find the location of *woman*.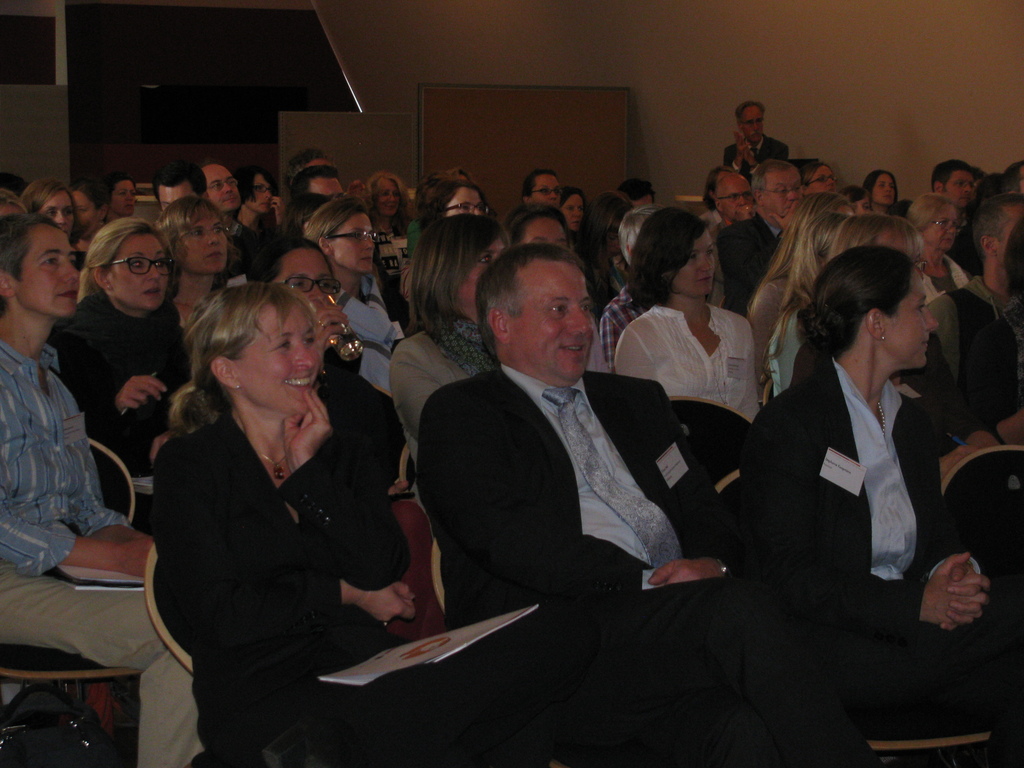
Location: 0,210,196,767.
